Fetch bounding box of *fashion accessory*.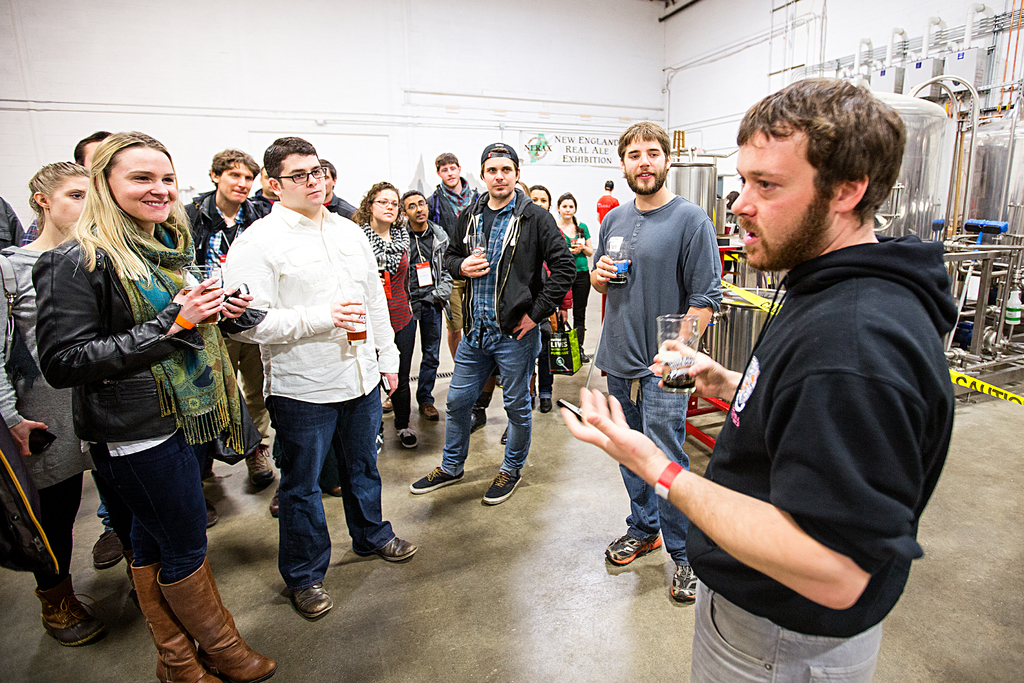
Bbox: {"left": 204, "top": 501, "right": 219, "bottom": 529}.
